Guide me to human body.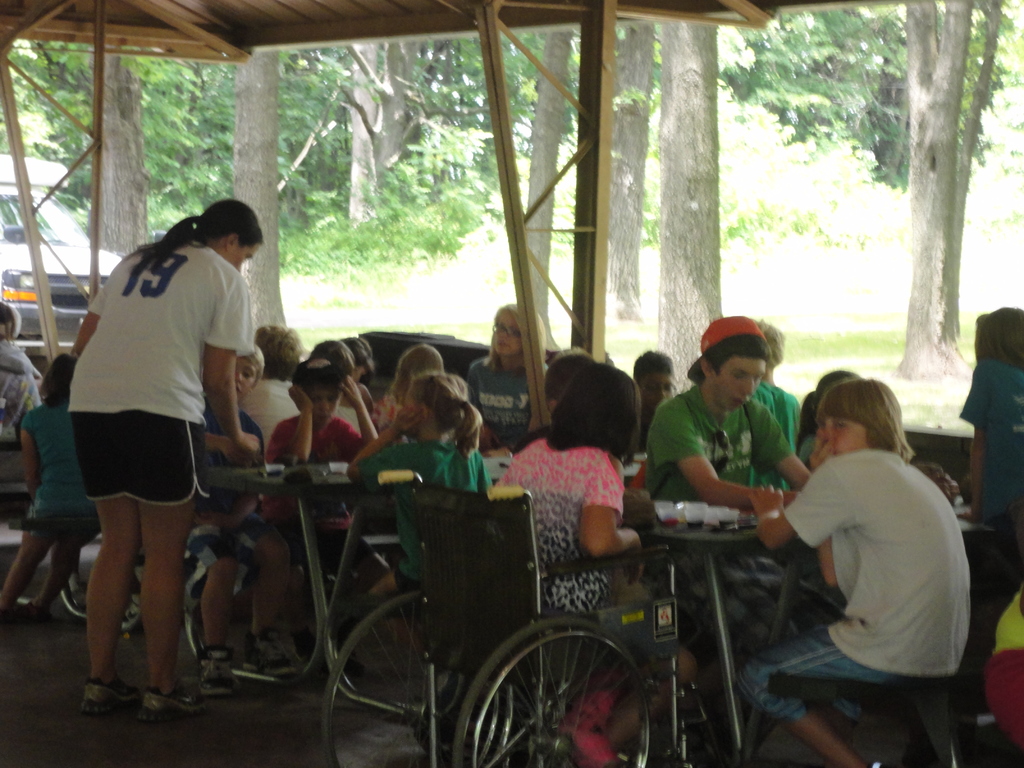
Guidance: <box>0,298,59,460</box>.
